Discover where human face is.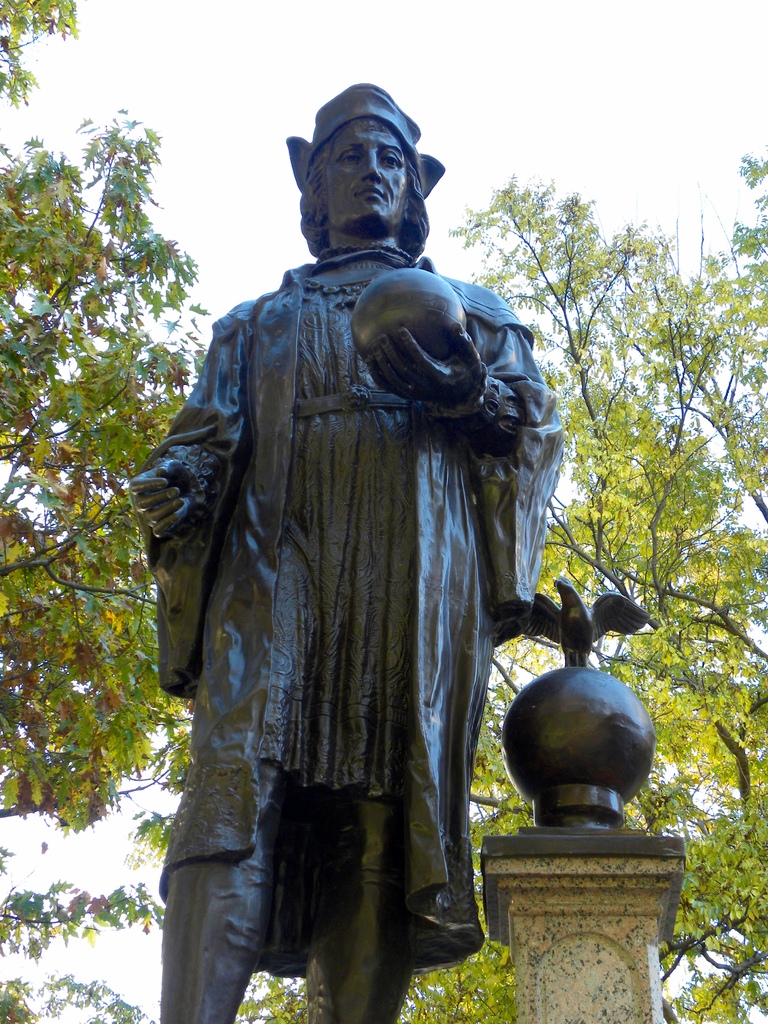
Discovered at bbox=(313, 113, 411, 239).
